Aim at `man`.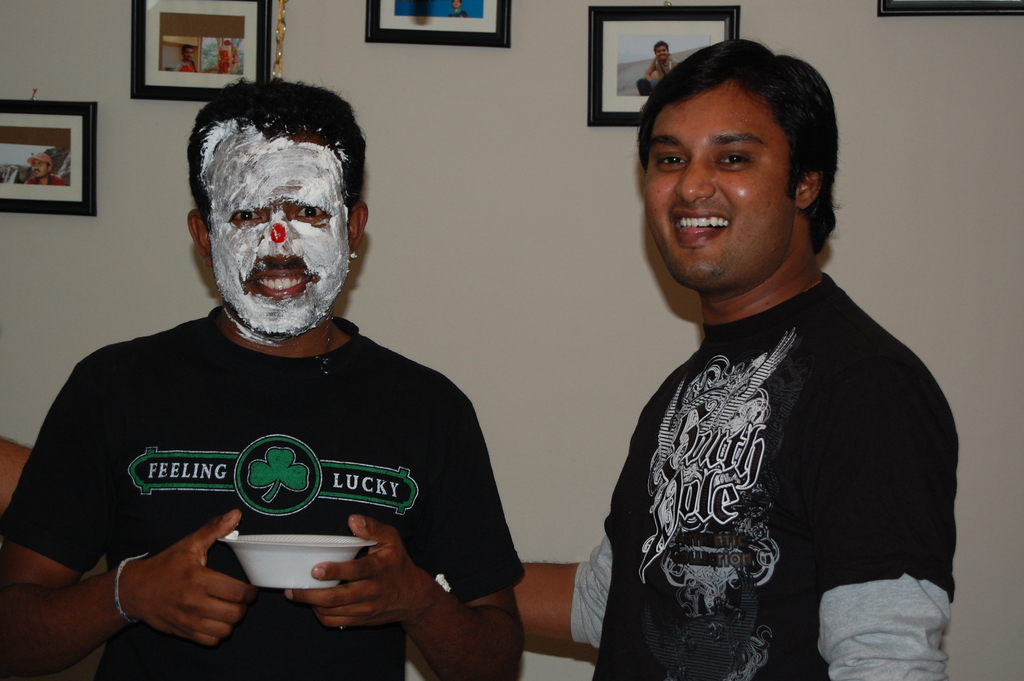
Aimed at [180, 45, 198, 70].
